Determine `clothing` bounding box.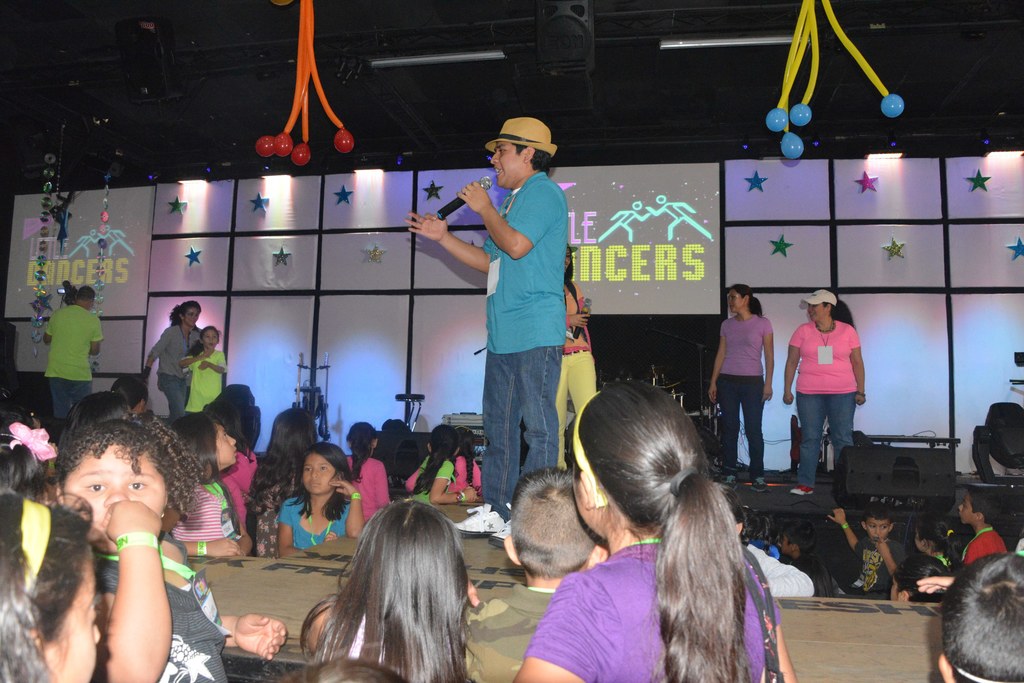
Determined: 183:341:223:407.
